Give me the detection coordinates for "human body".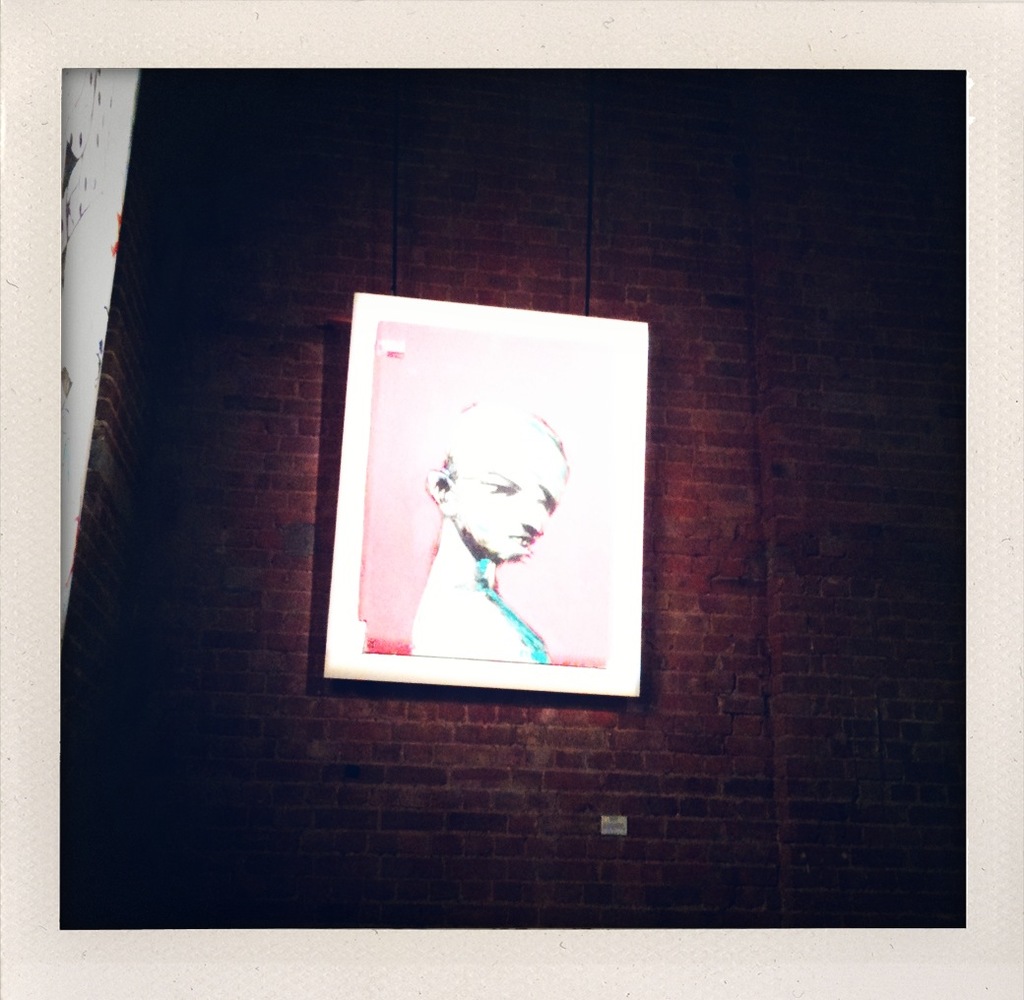
l=410, t=396, r=563, b=662.
